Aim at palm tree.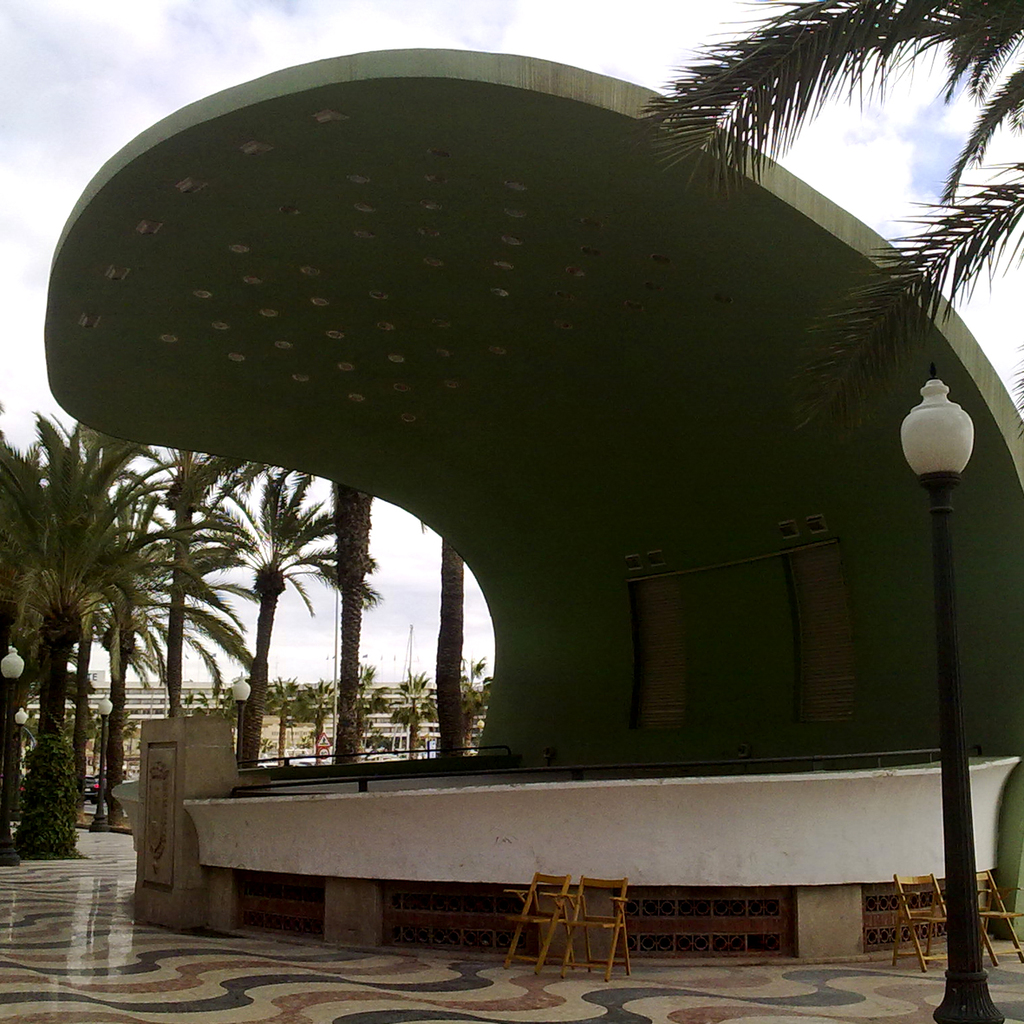
Aimed at region(435, 535, 467, 757).
